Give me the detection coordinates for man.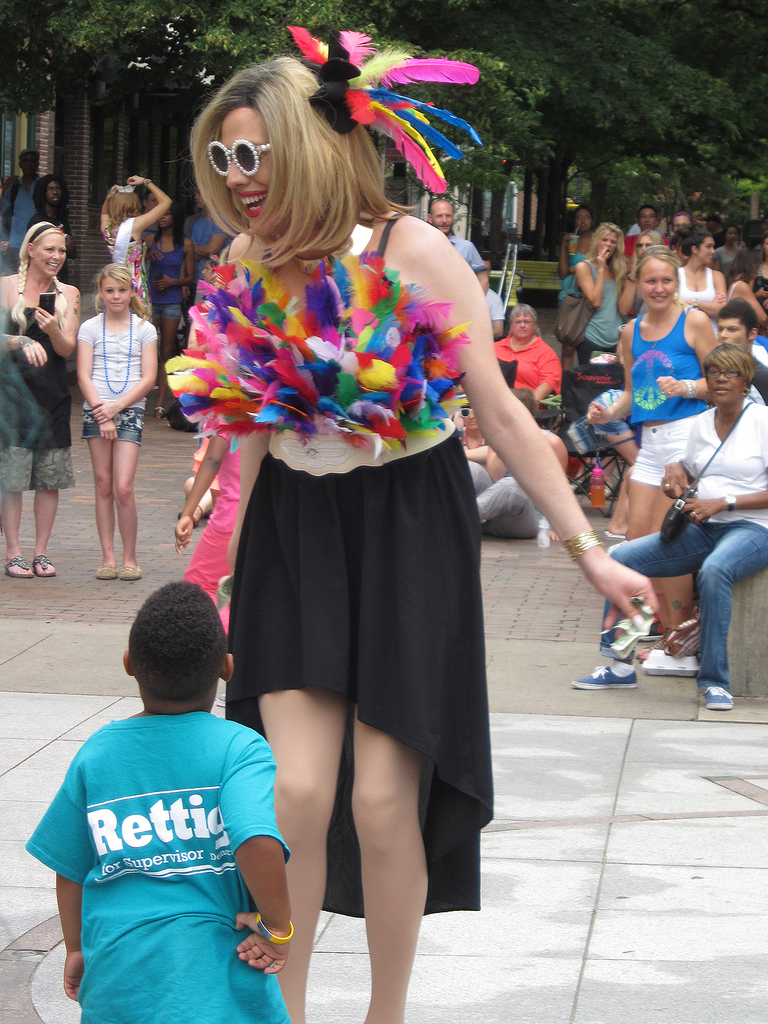
{"left": 714, "top": 295, "right": 767, "bottom": 400}.
